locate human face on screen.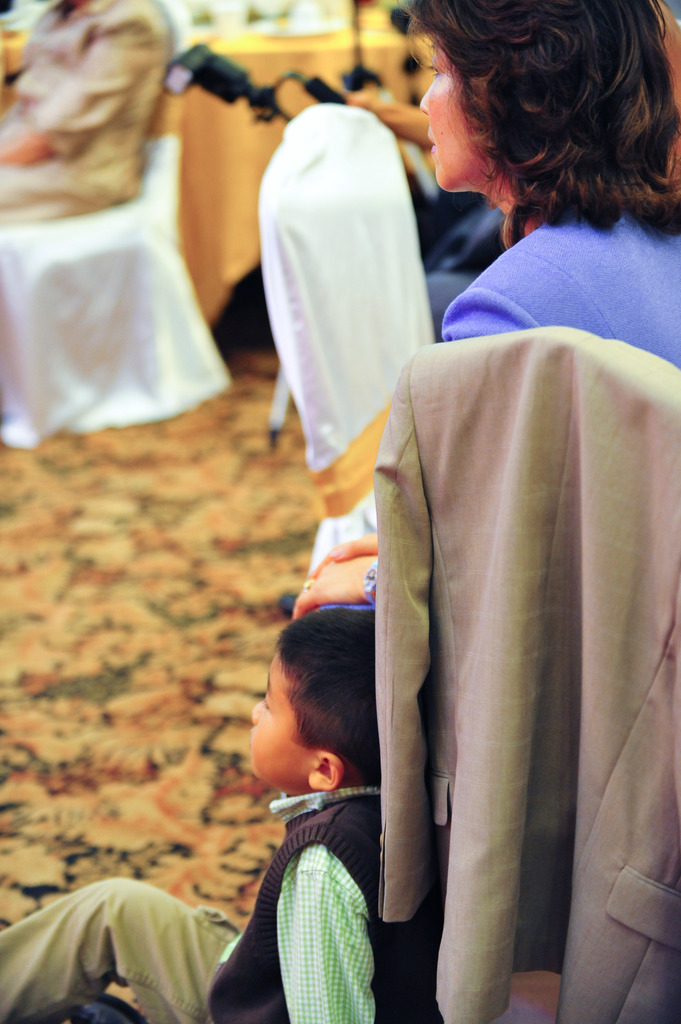
On screen at detection(248, 652, 317, 792).
